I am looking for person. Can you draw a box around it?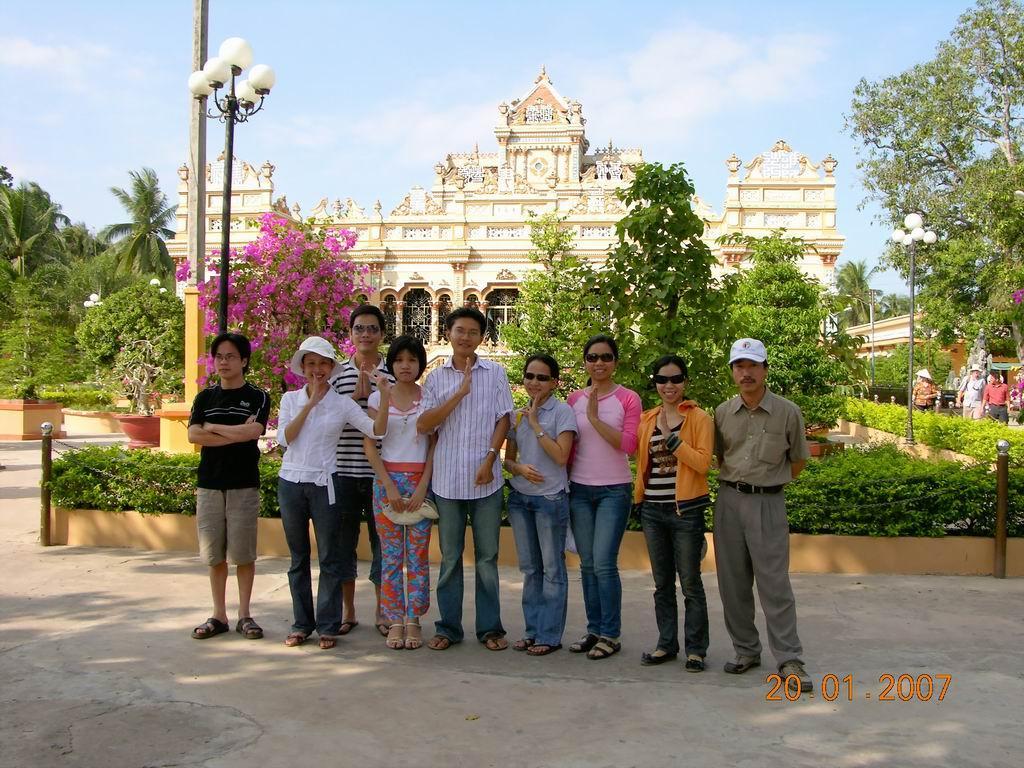
Sure, the bounding box is bbox=[710, 332, 816, 696].
